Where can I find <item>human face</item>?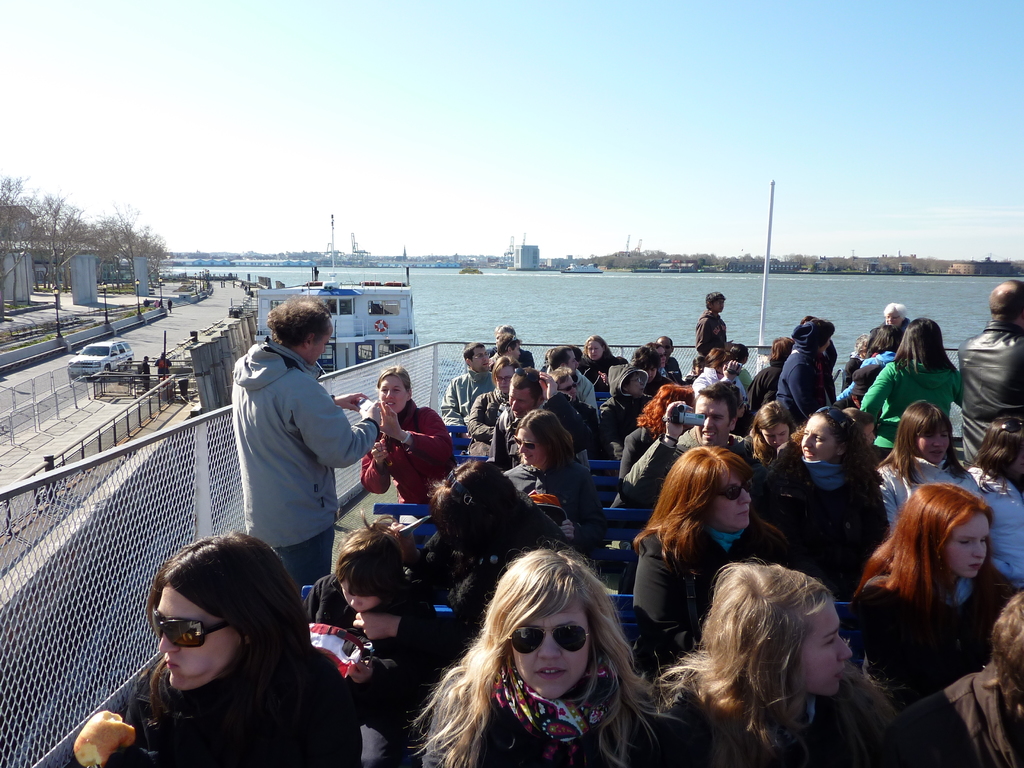
You can find it at region(586, 341, 604, 362).
